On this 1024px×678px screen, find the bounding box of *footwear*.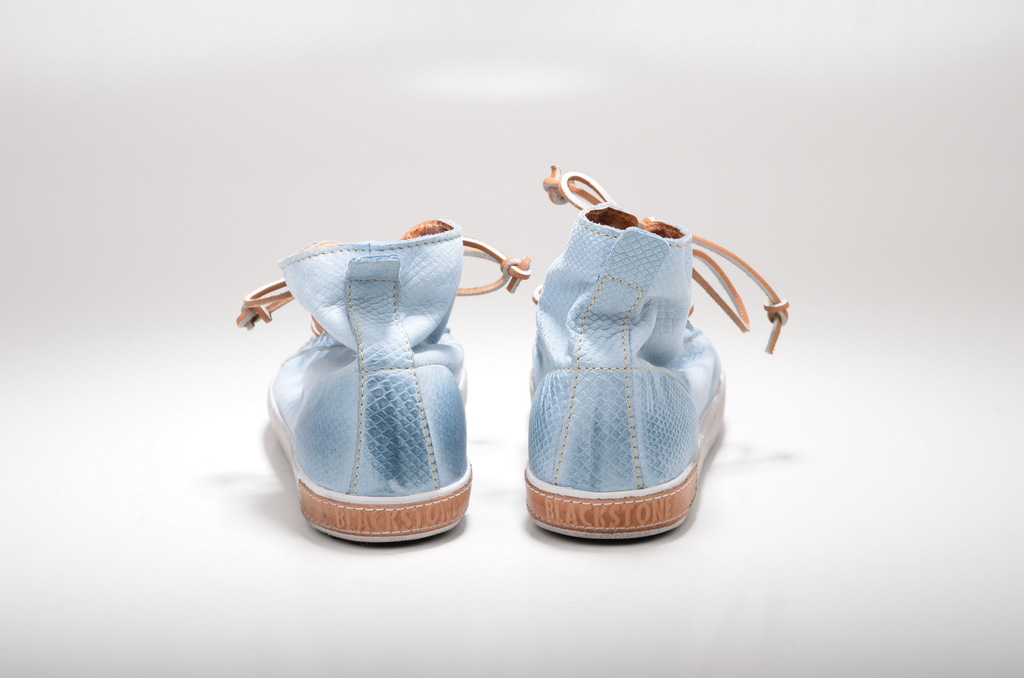
Bounding box: bbox=(534, 165, 788, 538).
